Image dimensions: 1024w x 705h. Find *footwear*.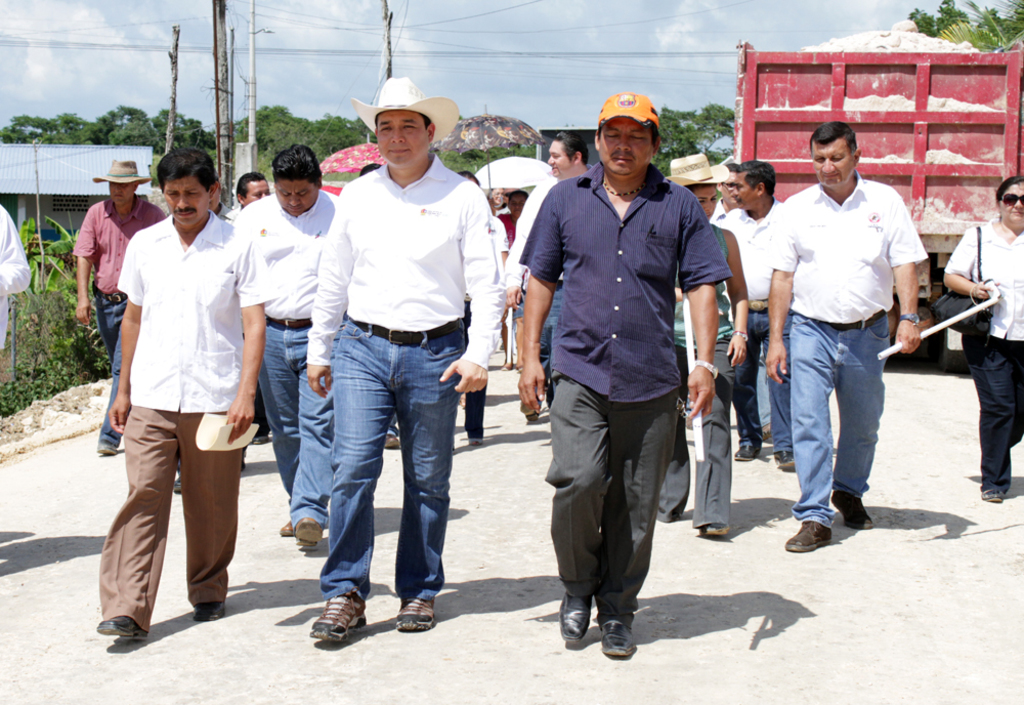
(783, 515, 828, 551).
